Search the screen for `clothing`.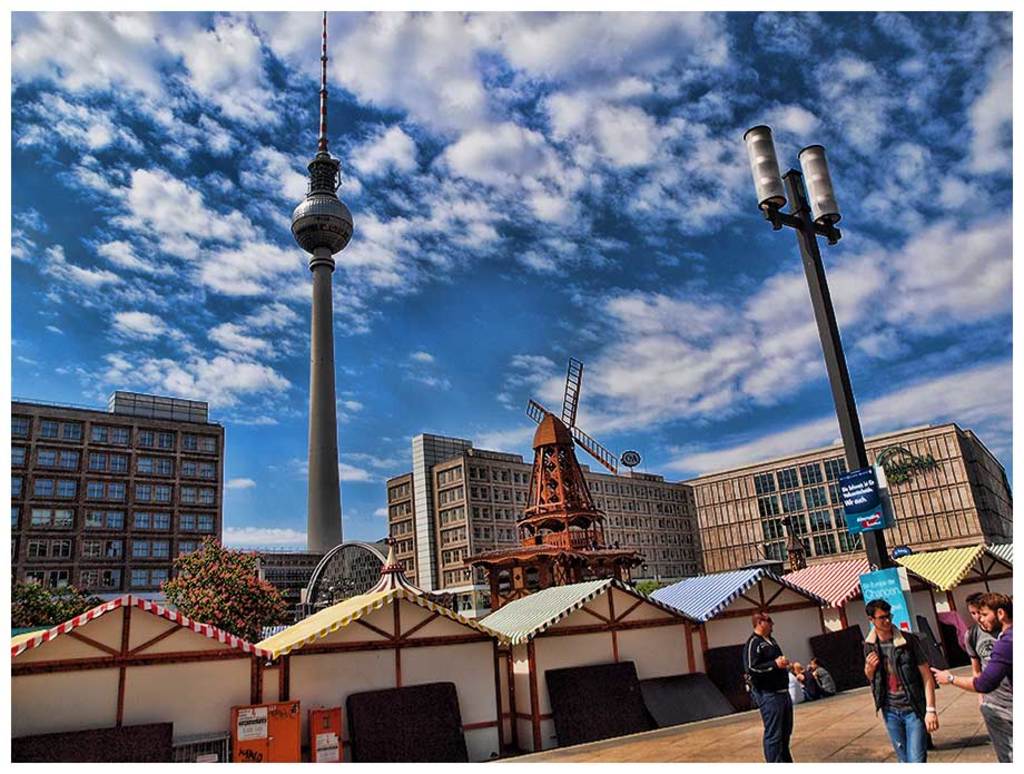
Found at x1=860, y1=626, x2=934, y2=764.
